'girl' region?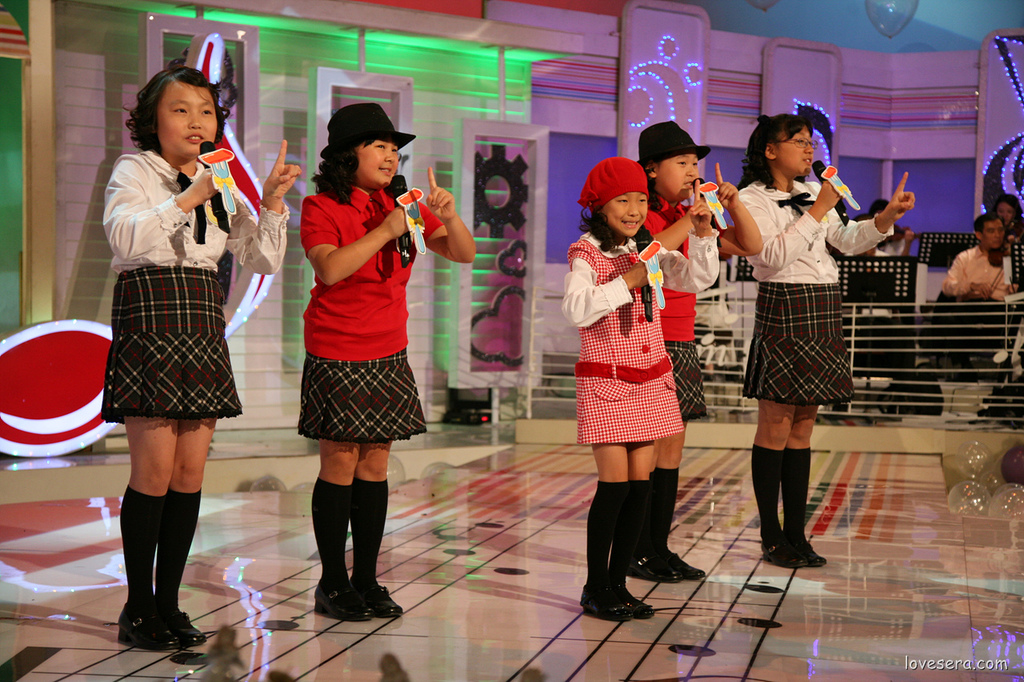
[566,159,718,620]
